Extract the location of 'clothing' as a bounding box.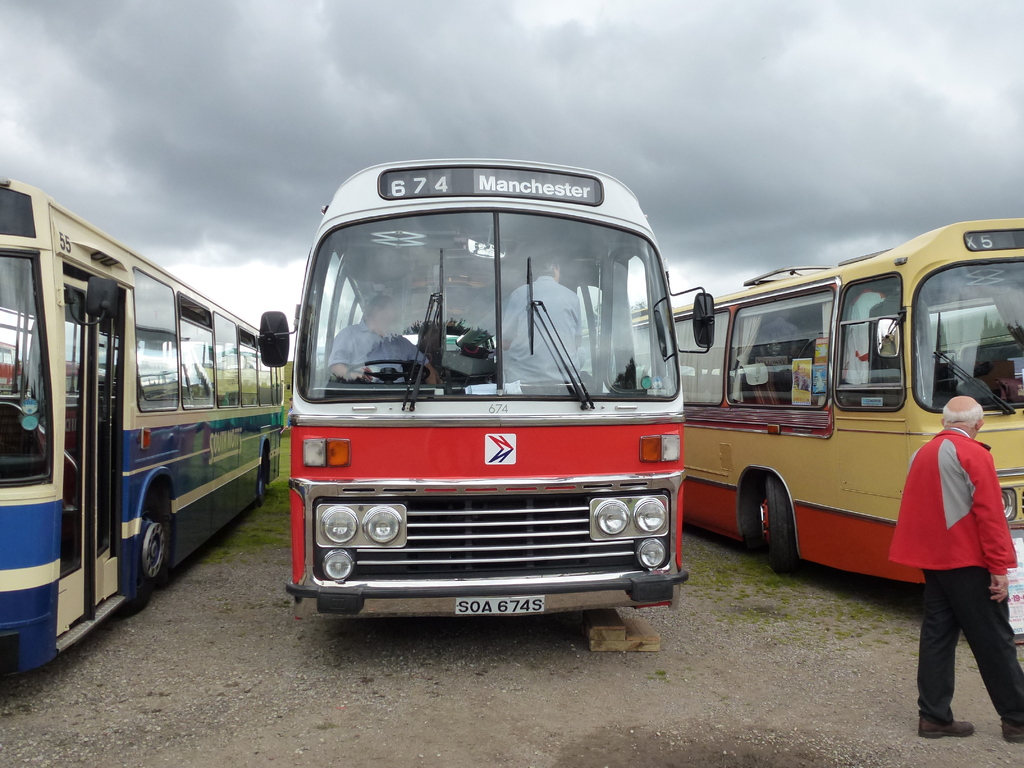
select_region(884, 424, 1023, 730).
